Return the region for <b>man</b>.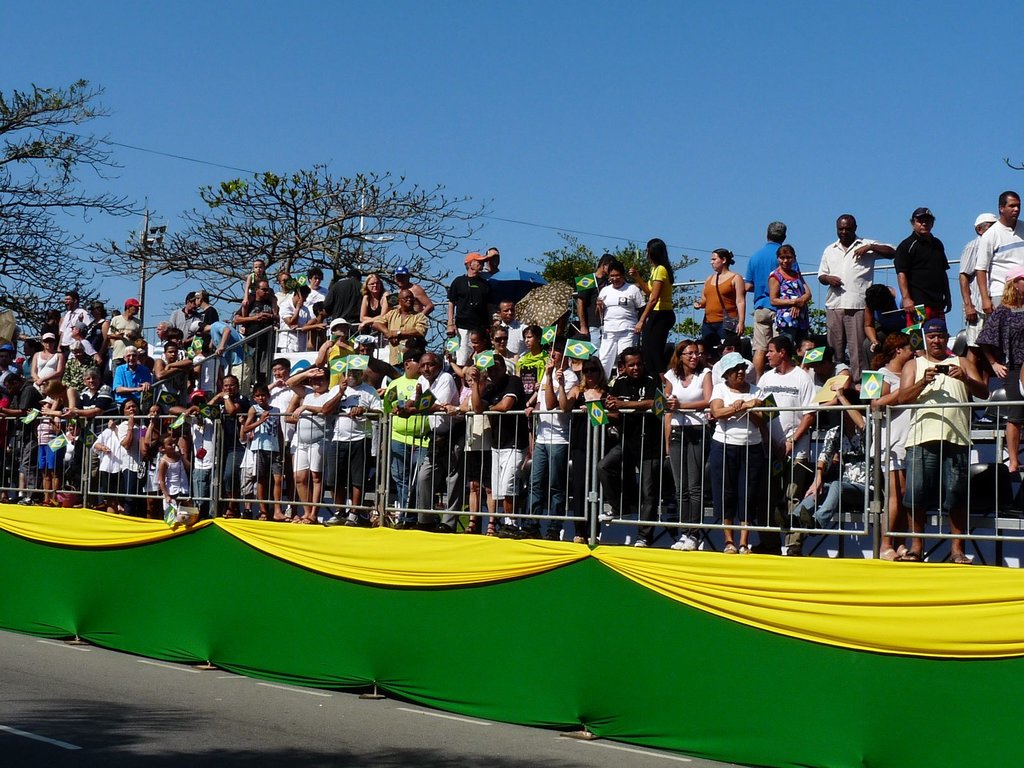
x1=0, y1=341, x2=18, y2=392.
